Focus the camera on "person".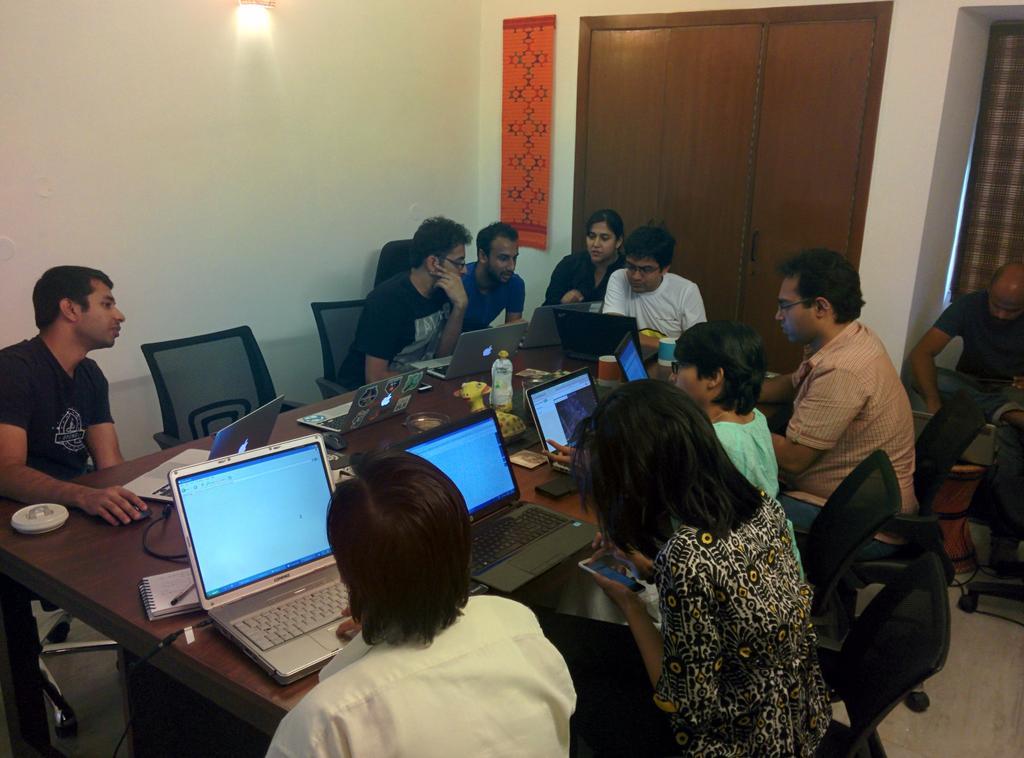
Focus region: box(900, 255, 1023, 558).
